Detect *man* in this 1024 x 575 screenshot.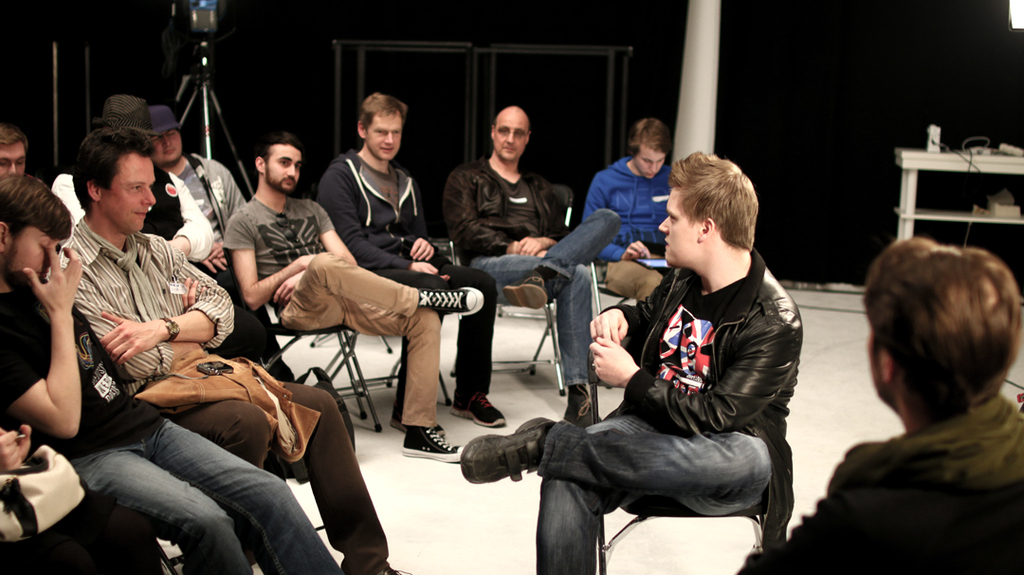
Detection: Rect(317, 92, 509, 424).
